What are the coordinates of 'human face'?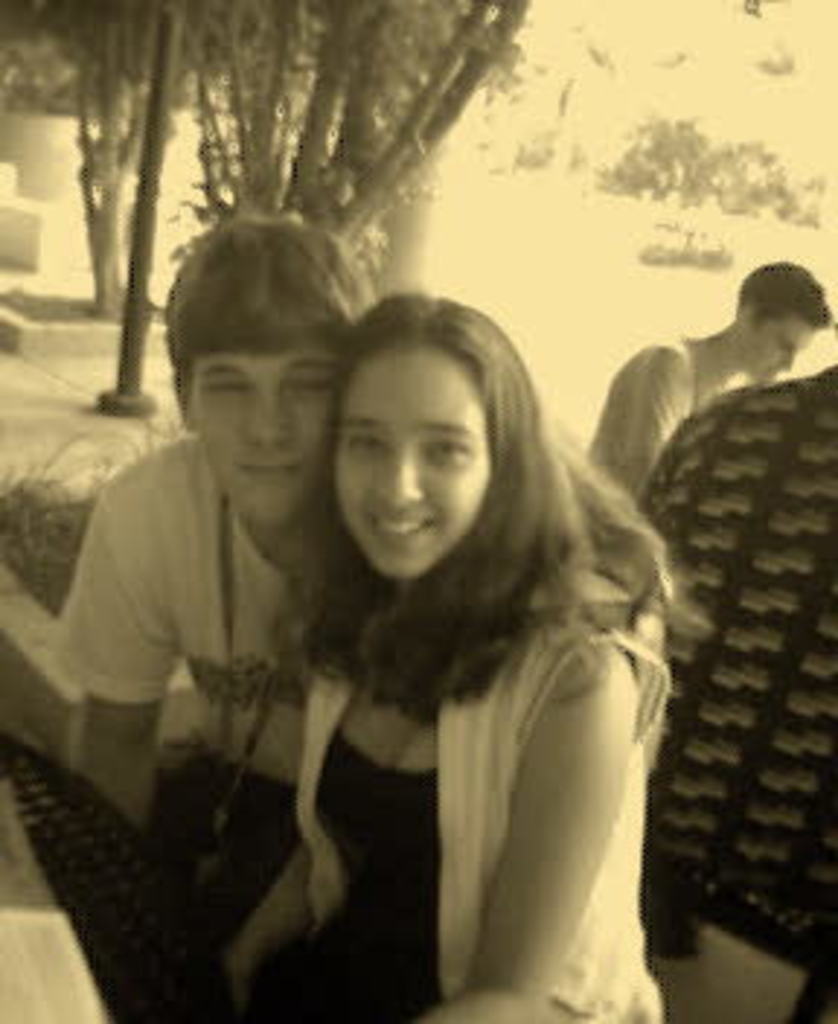
{"left": 335, "top": 346, "right": 495, "bottom": 579}.
